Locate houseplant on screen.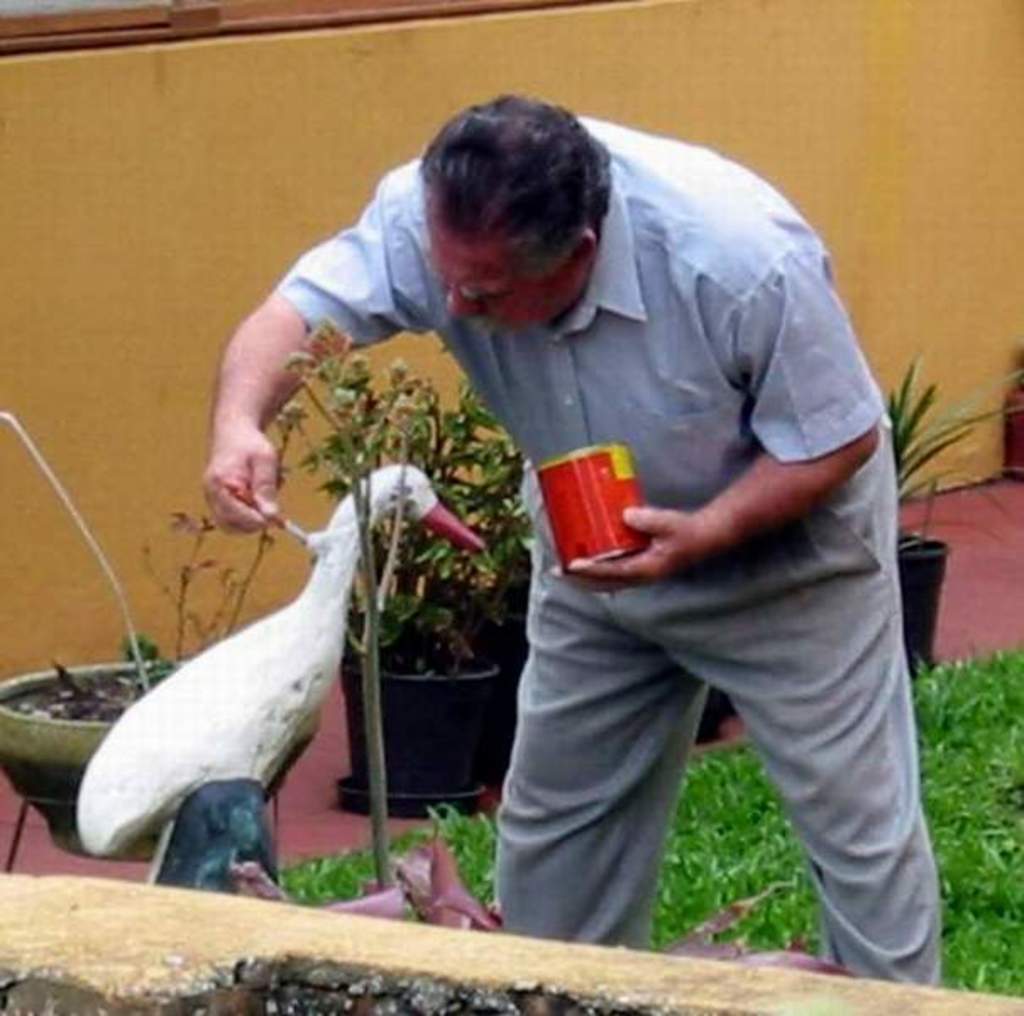
On screen at x1=887, y1=356, x2=1022, y2=665.
